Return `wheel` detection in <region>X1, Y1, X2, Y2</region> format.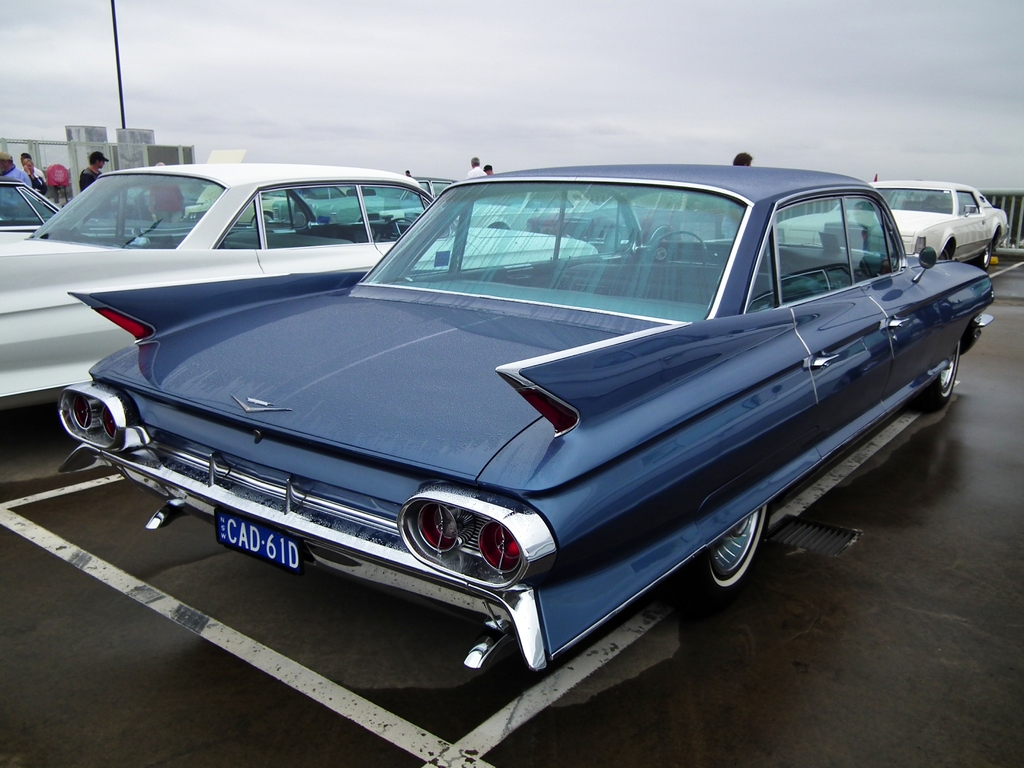
<region>911, 337, 964, 420</region>.
